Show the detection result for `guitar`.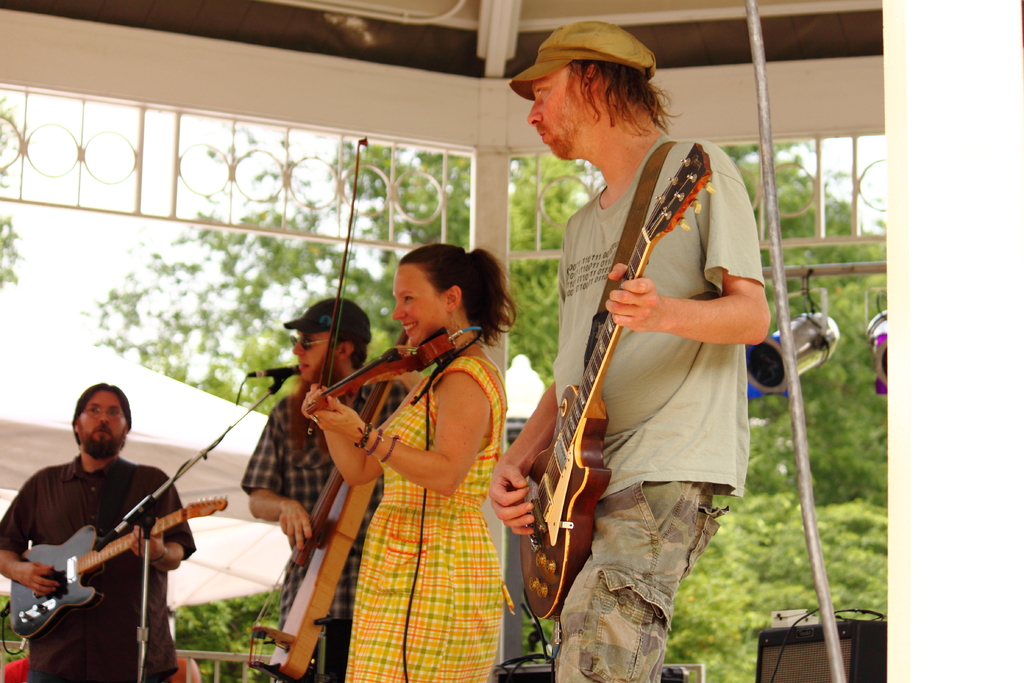
Rect(10, 498, 228, 639).
